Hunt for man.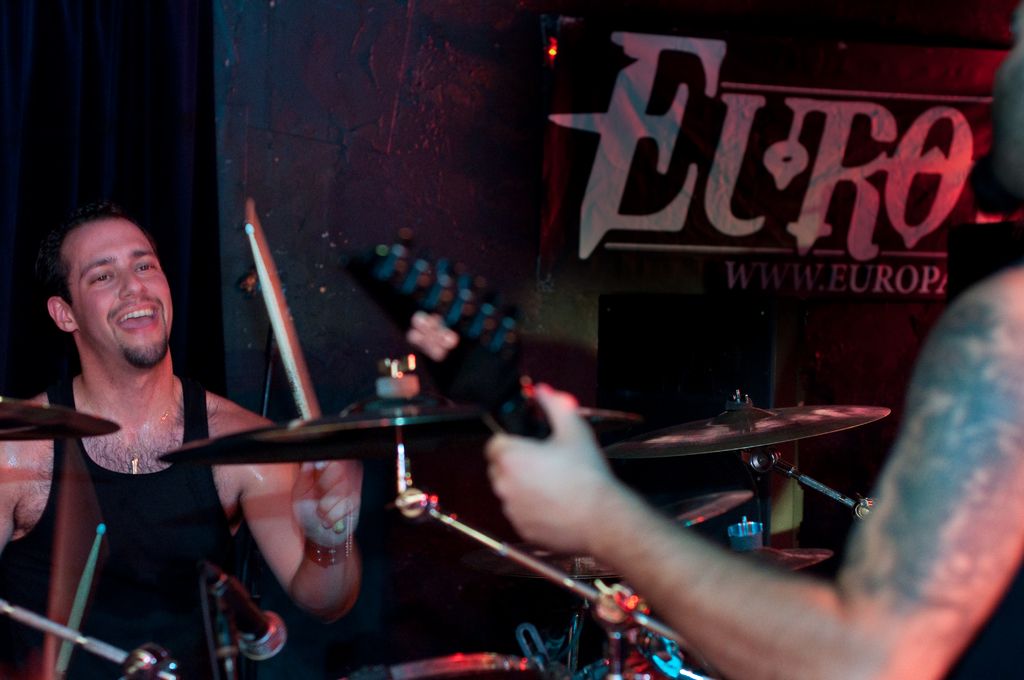
Hunted down at left=15, top=235, right=336, bottom=638.
